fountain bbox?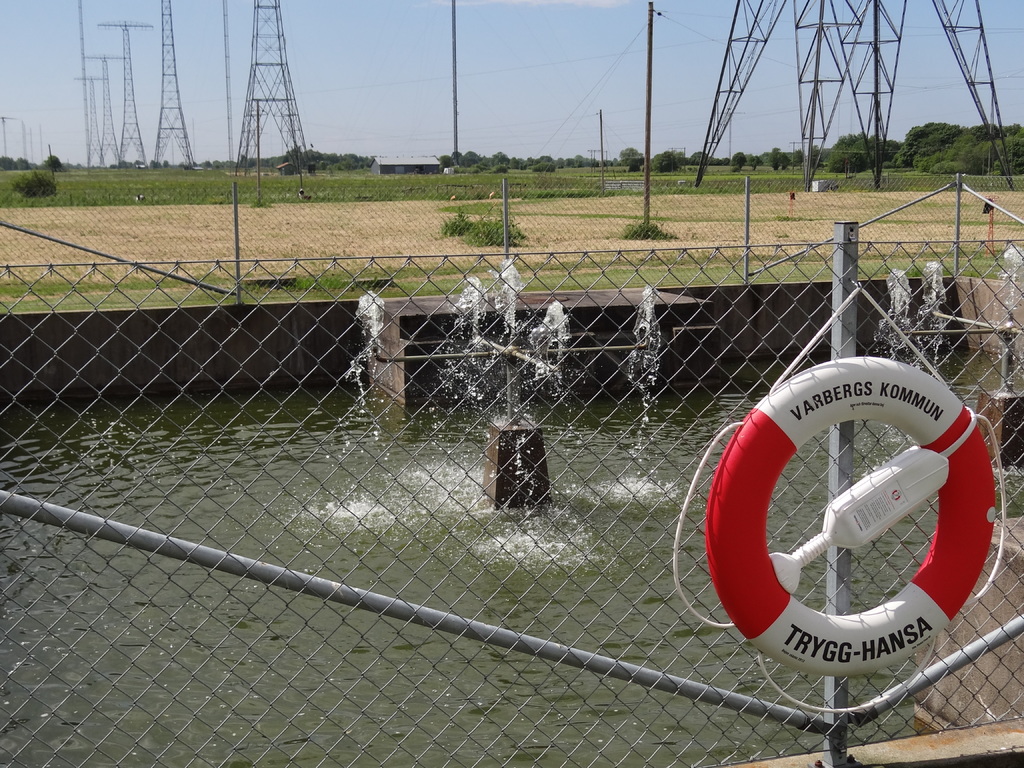
[x1=278, y1=248, x2=697, y2=577]
